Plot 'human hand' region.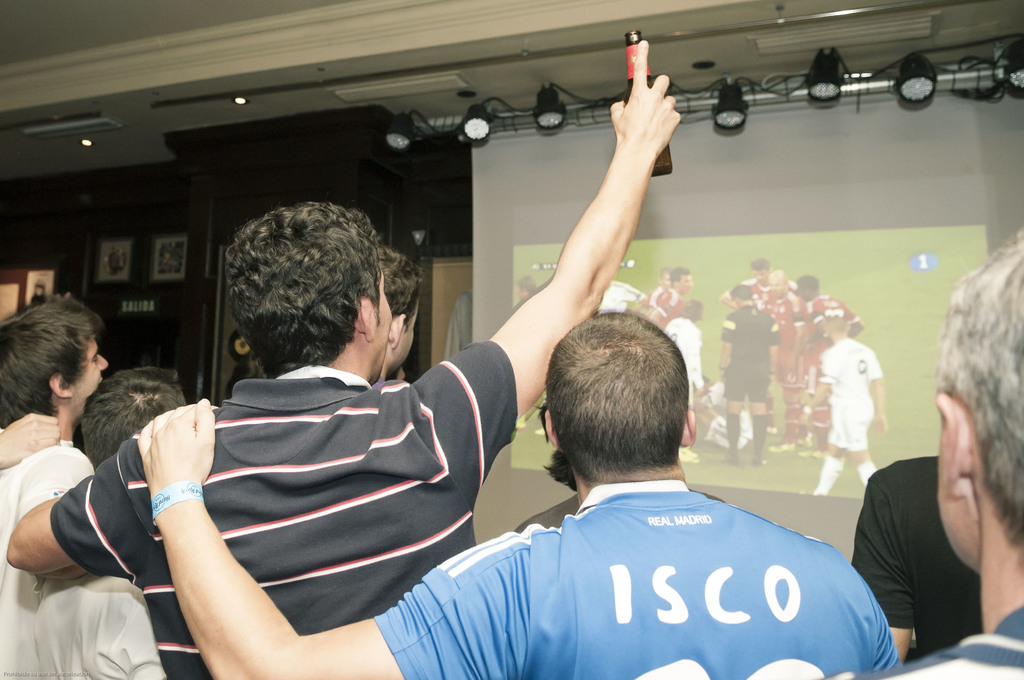
Plotted at [872,415,888,433].
